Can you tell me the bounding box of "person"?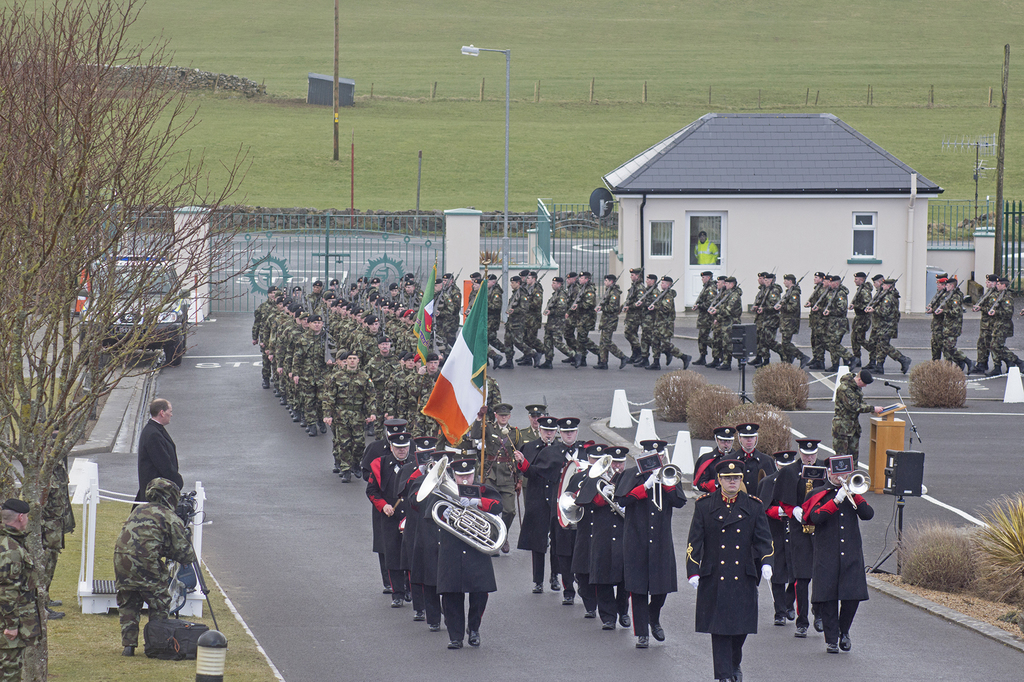
region(698, 418, 861, 681).
